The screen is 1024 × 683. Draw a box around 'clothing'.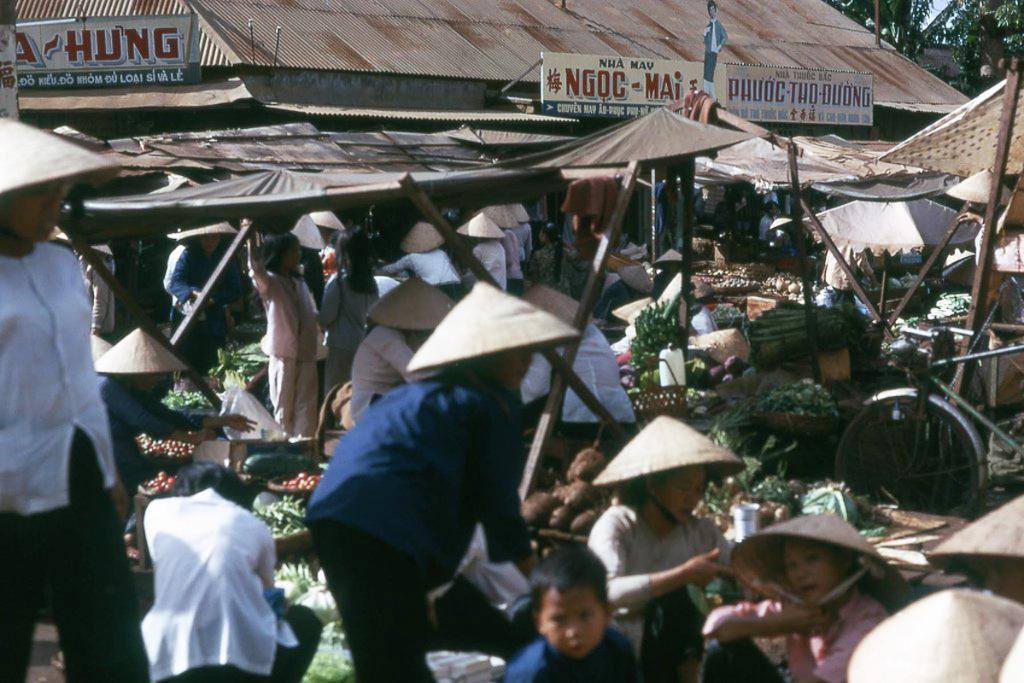
bbox=[237, 250, 328, 435].
